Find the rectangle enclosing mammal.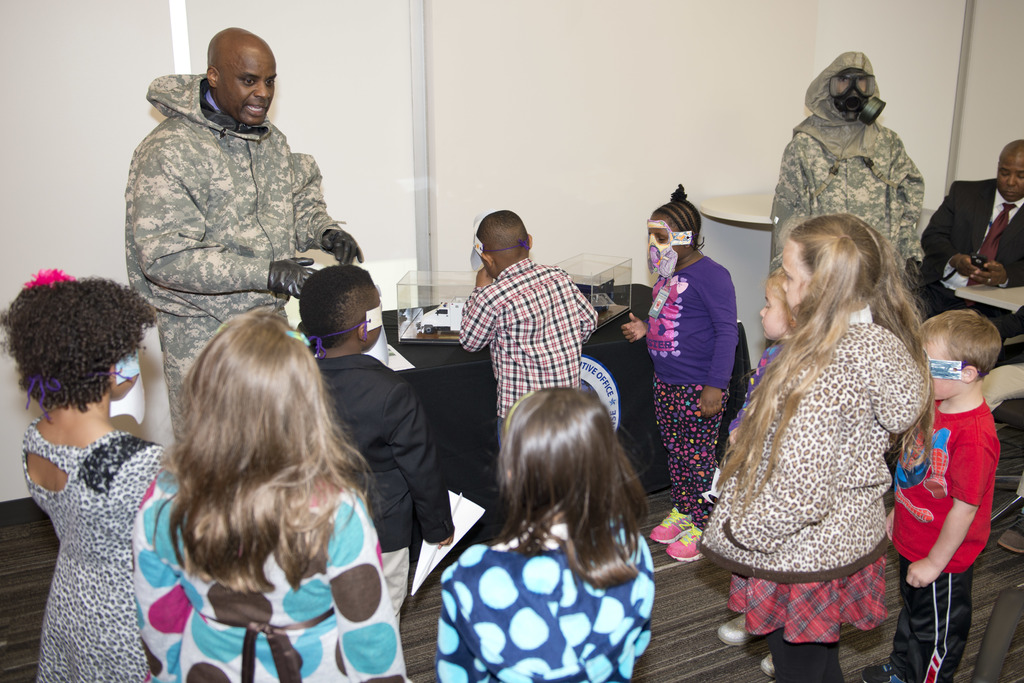
{"x1": 865, "y1": 309, "x2": 993, "y2": 682}.
